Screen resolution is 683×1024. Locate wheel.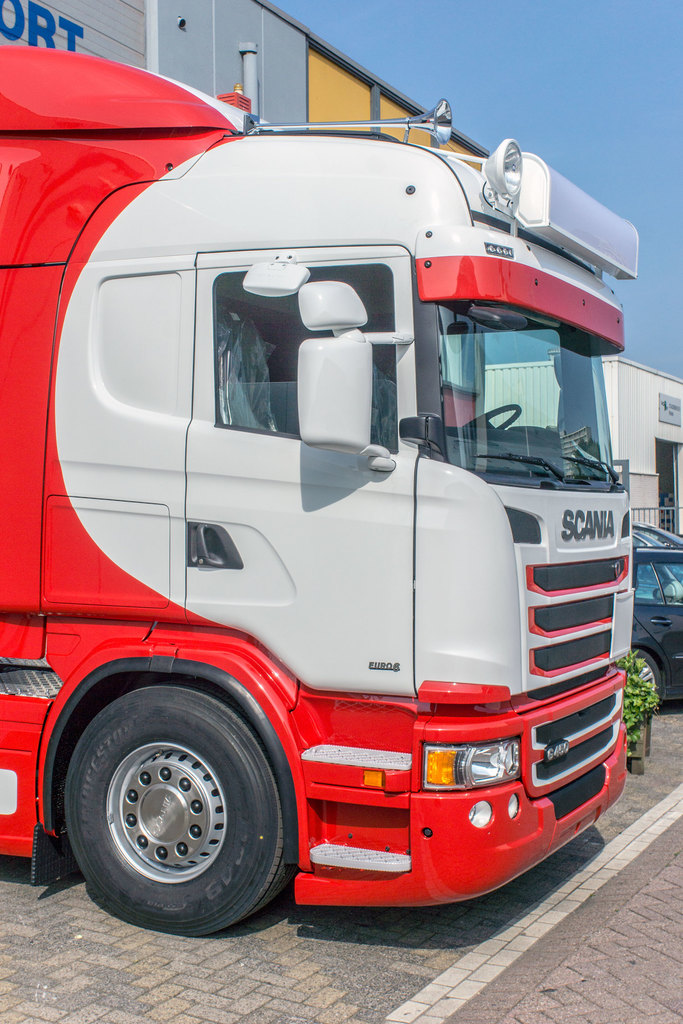
crop(629, 648, 662, 707).
